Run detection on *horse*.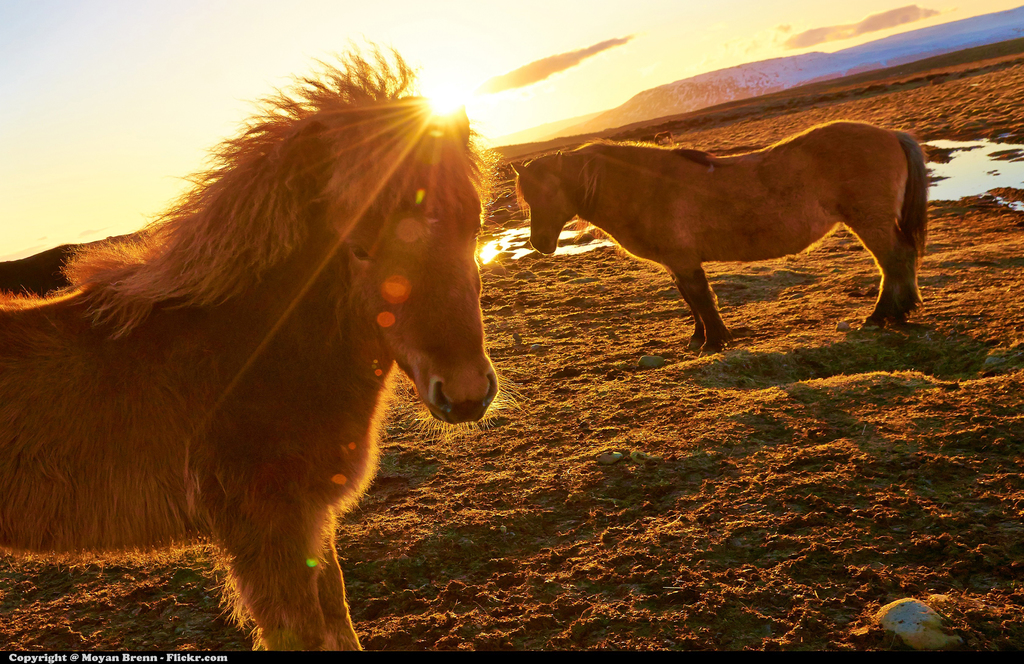
Result: crop(0, 32, 519, 657).
